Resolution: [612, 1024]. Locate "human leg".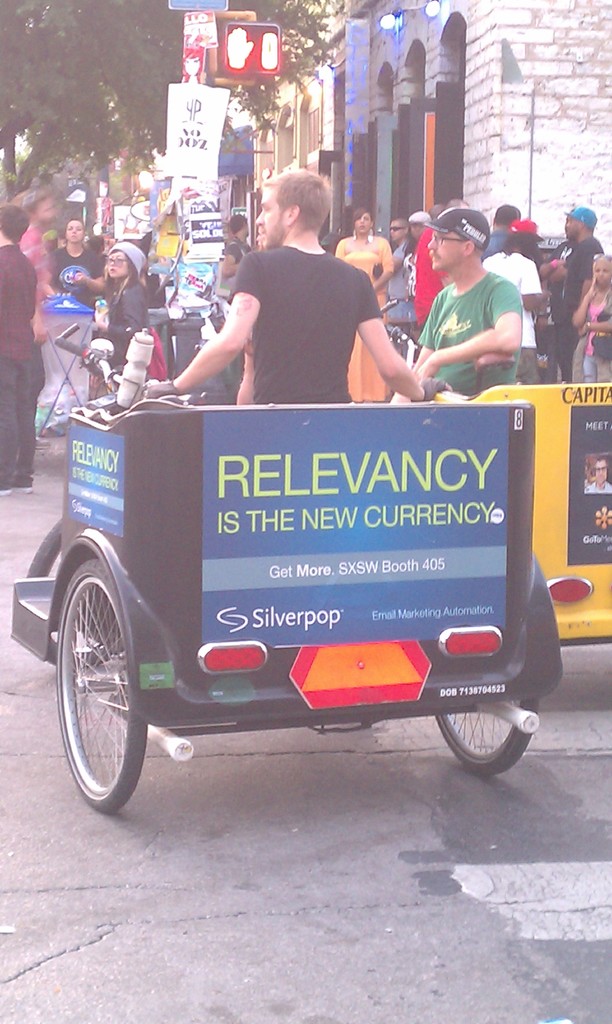
0:352:20:497.
